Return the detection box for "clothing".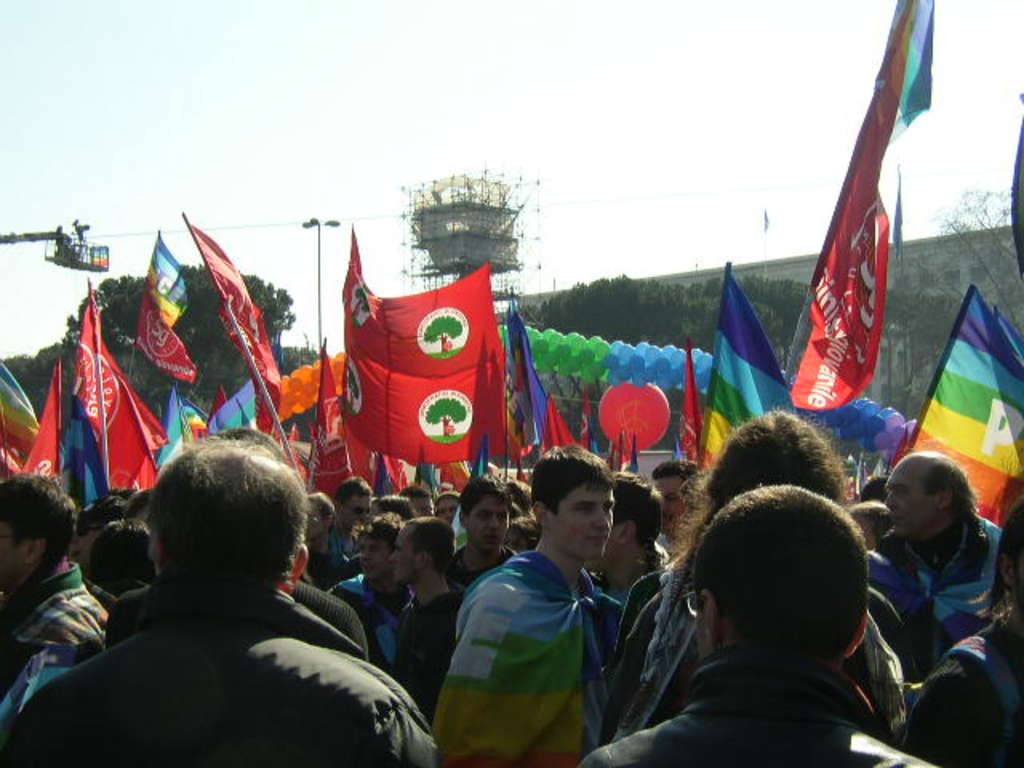
331 573 426 674.
